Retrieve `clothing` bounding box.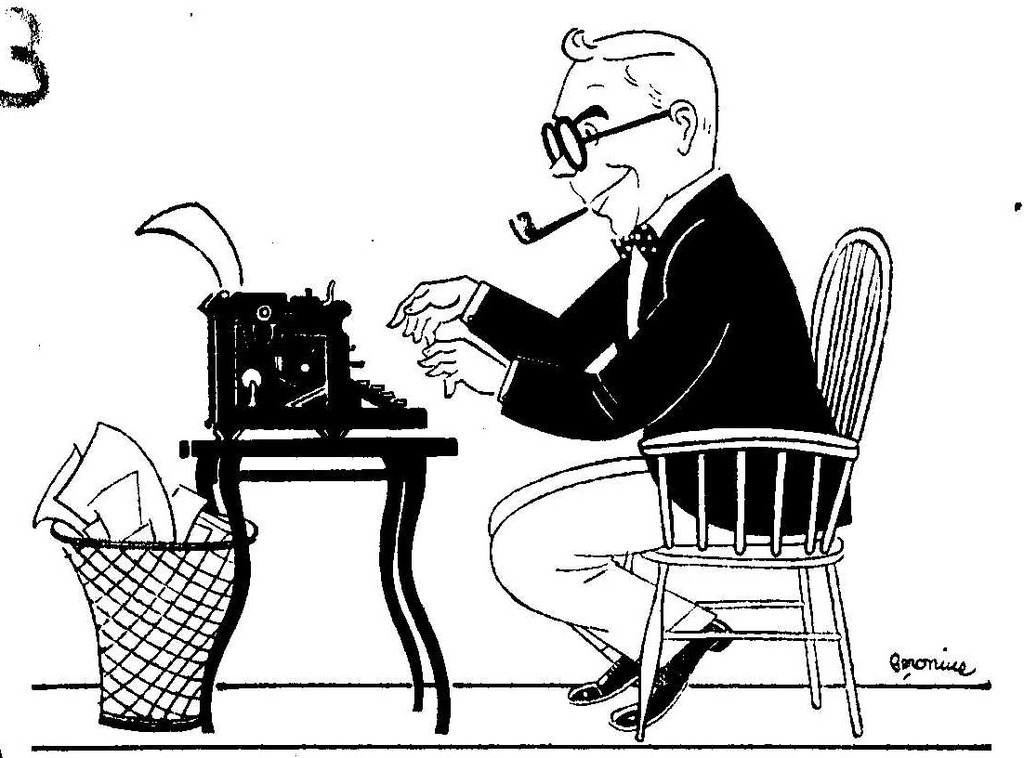
Bounding box: (x1=454, y1=167, x2=855, y2=657).
